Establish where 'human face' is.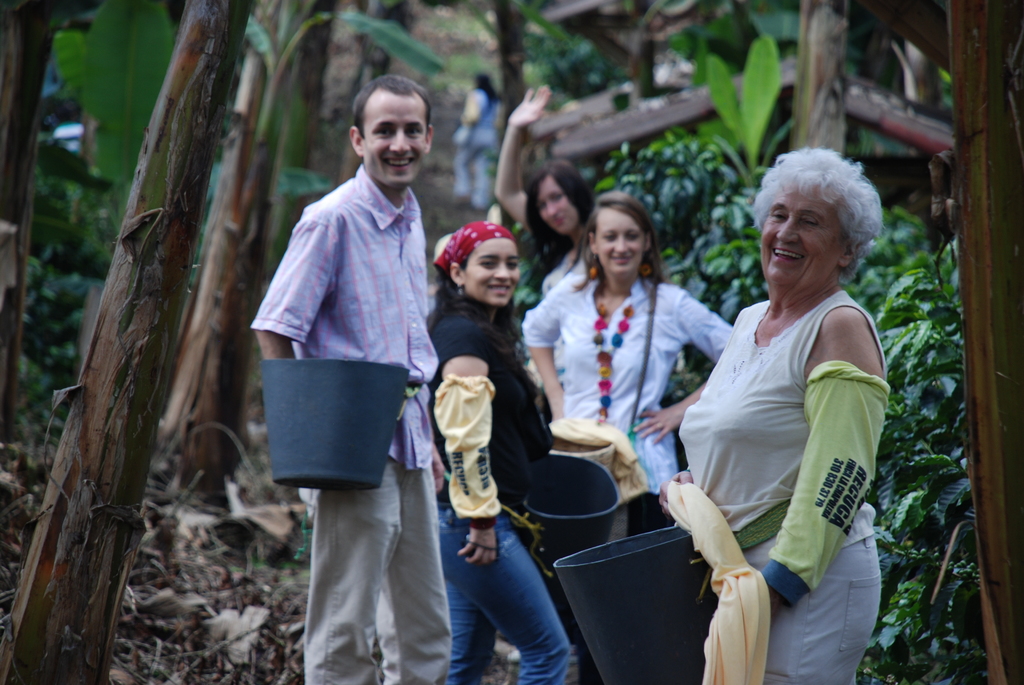
Established at x1=594, y1=209, x2=644, y2=272.
